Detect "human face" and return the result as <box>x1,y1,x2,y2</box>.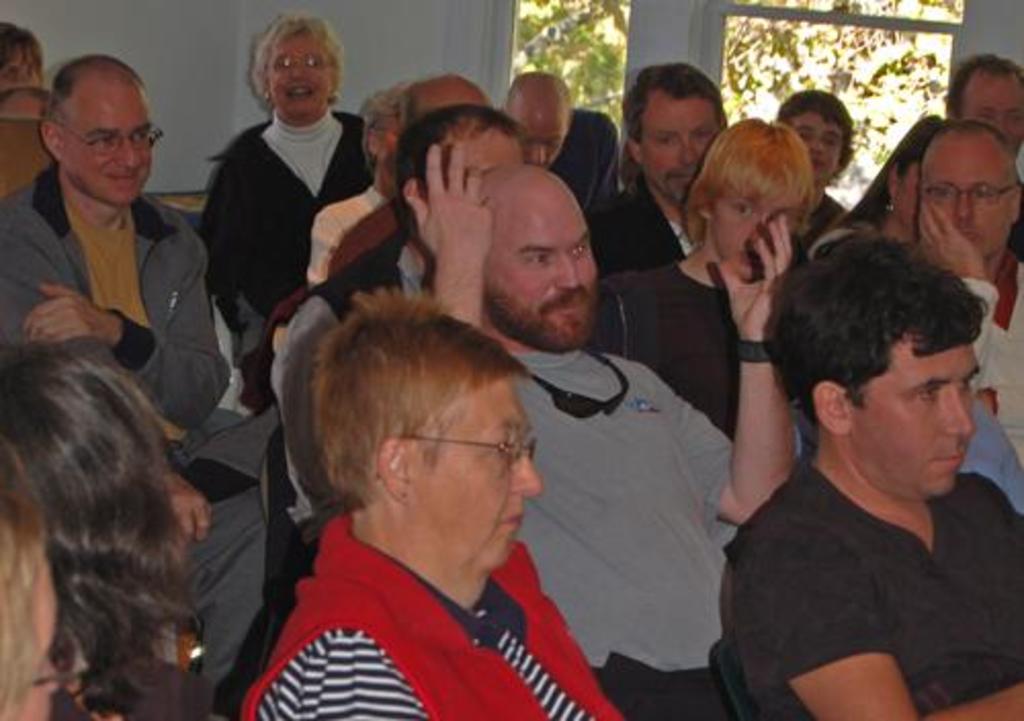
<box>266,31,332,115</box>.
